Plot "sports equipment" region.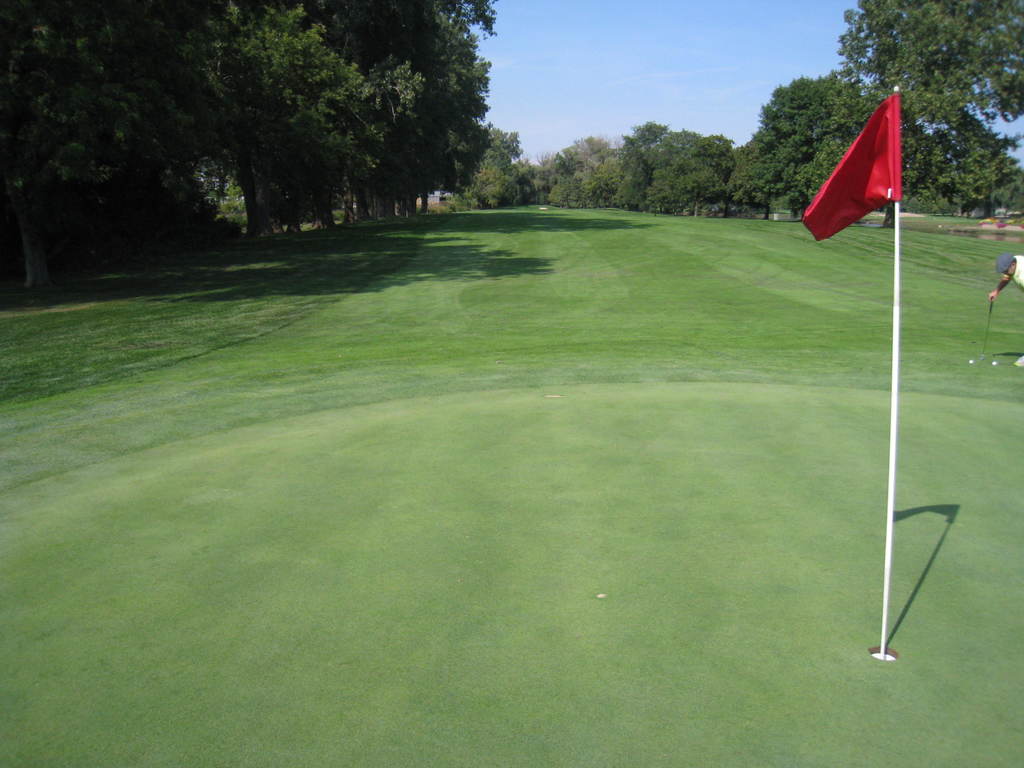
Plotted at Rect(966, 357, 977, 366).
